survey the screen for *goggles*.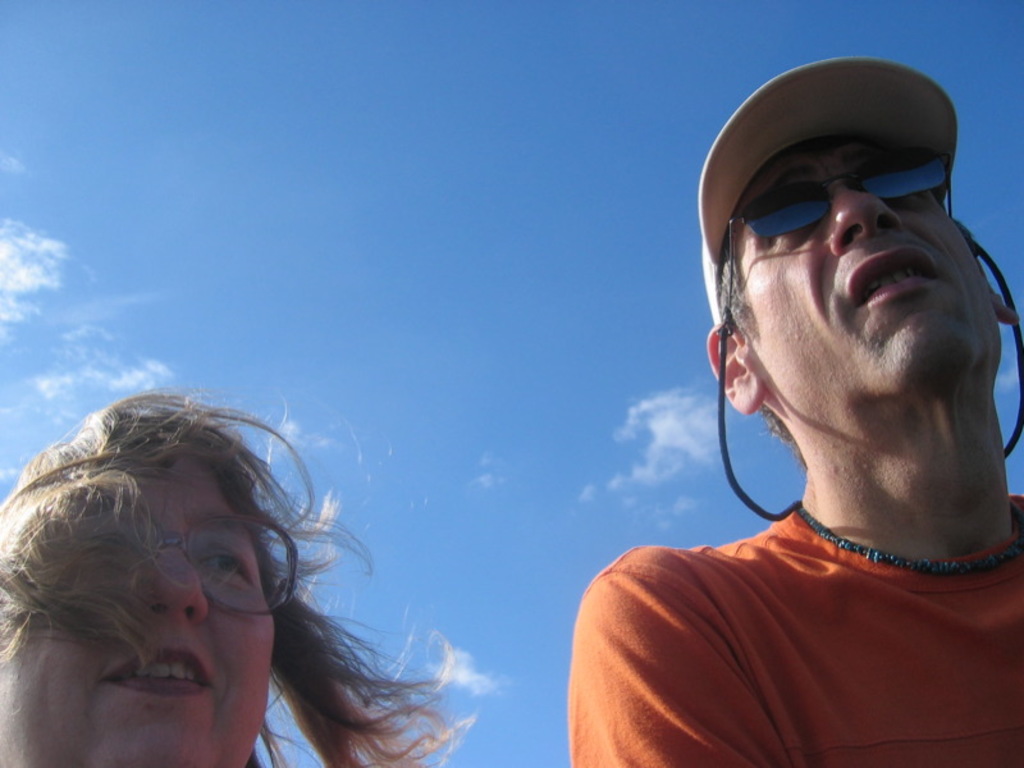
Survey found: [732,145,969,257].
